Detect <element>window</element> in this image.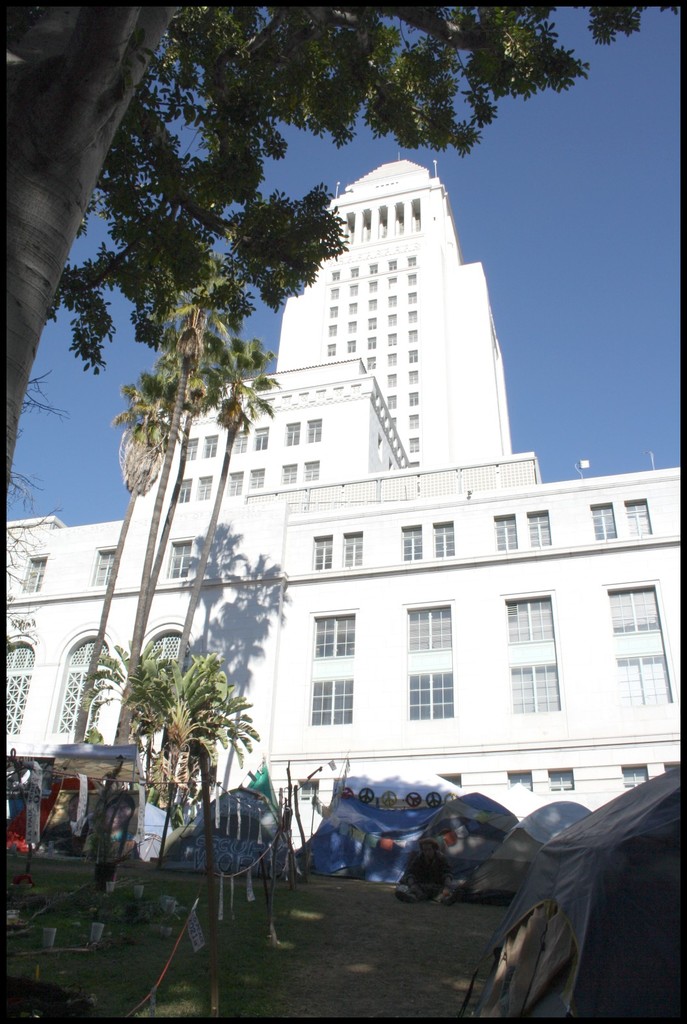
Detection: 527:512:552:546.
